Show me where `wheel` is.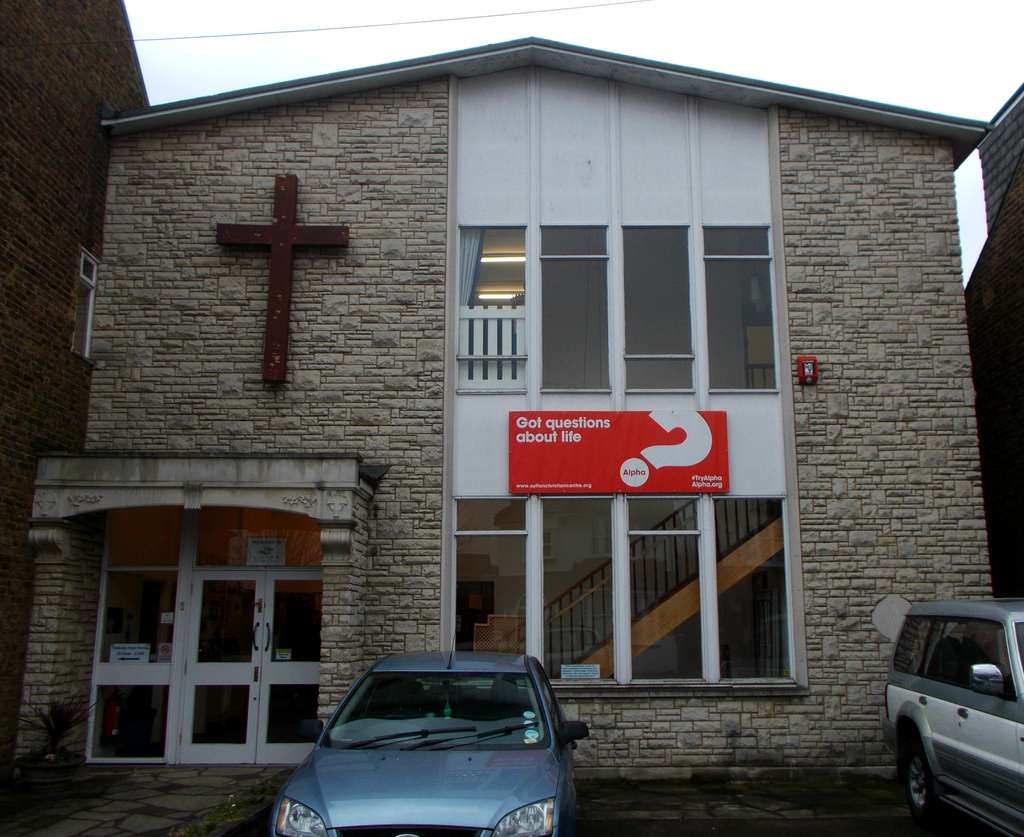
`wheel` is at bbox=[902, 729, 932, 831].
